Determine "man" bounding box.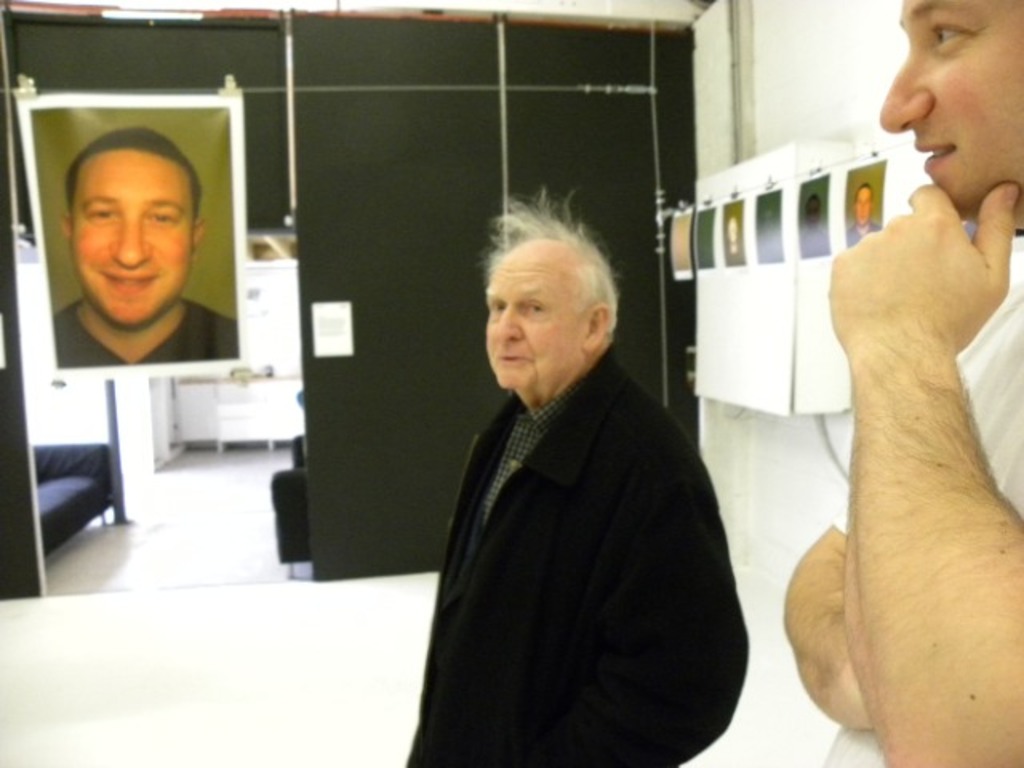
Determined: rect(802, 197, 829, 256).
